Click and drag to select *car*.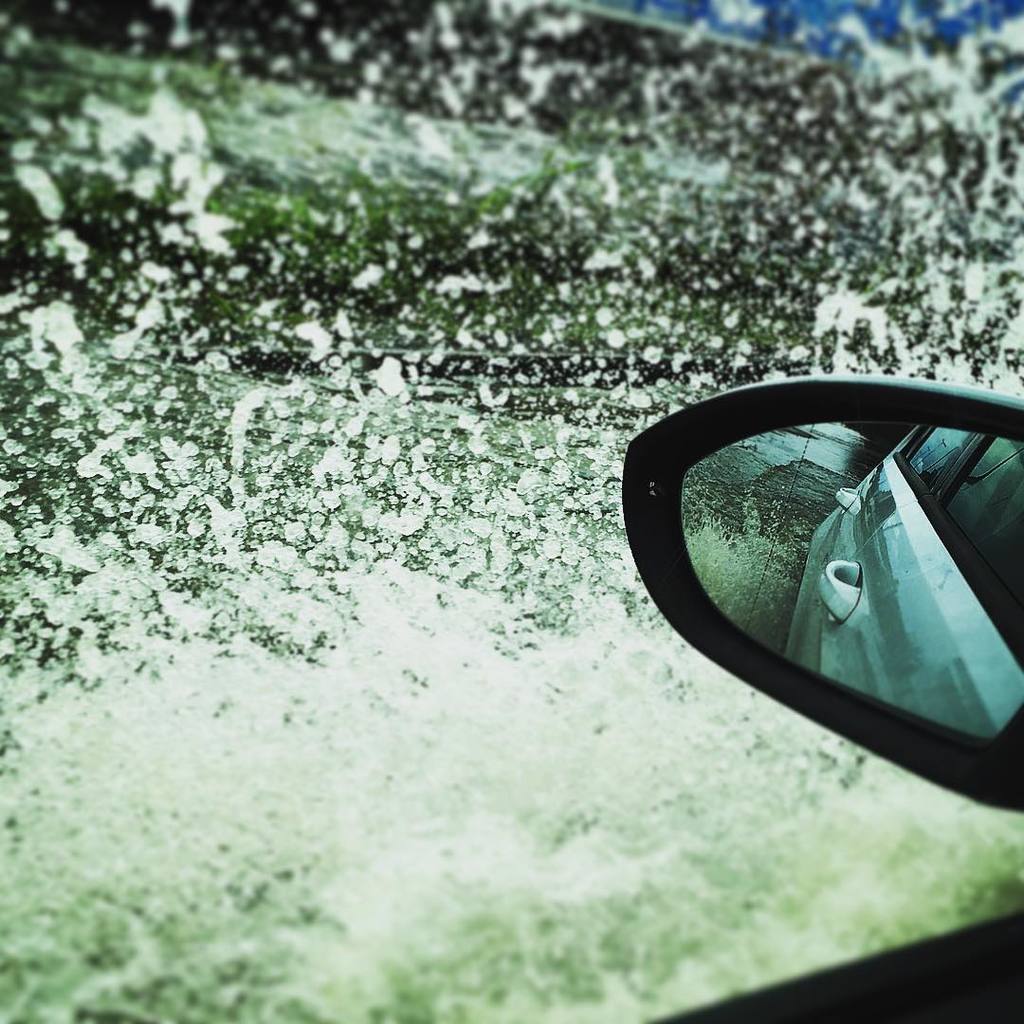
Selection: region(592, 341, 1023, 796).
